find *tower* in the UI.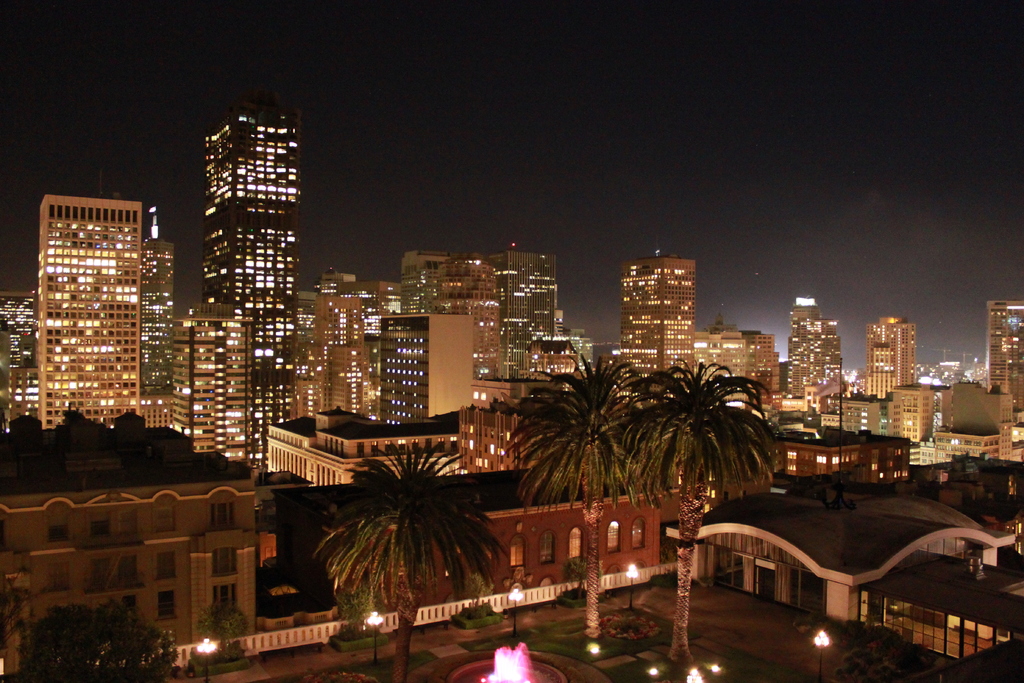
UI element at Rect(139, 225, 175, 427).
